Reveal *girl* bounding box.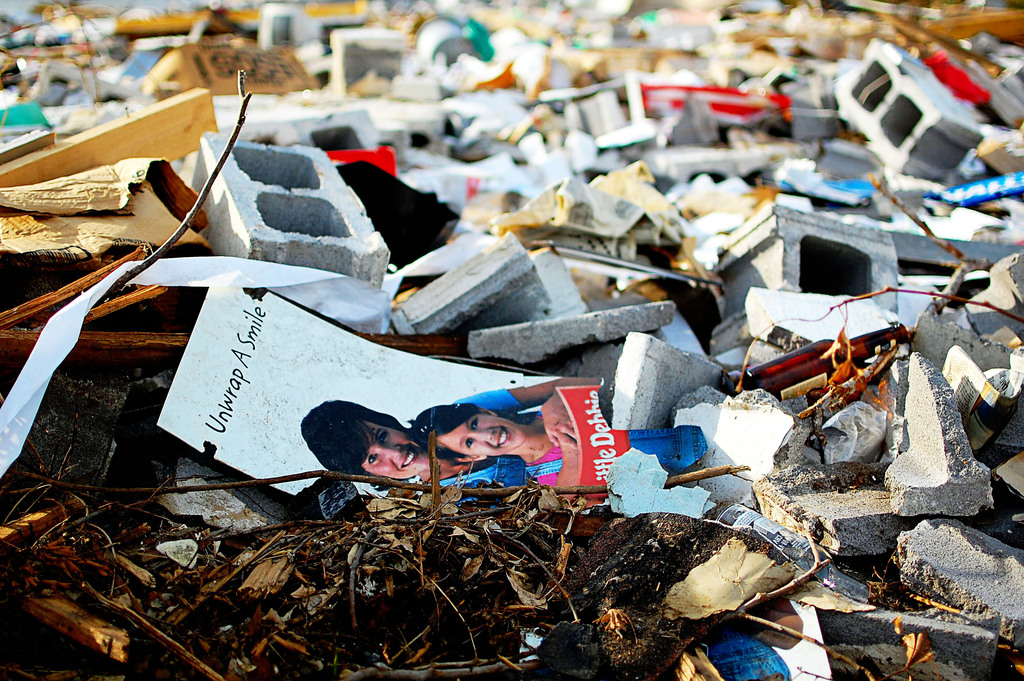
Revealed: detection(408, 403, 711, 487).
